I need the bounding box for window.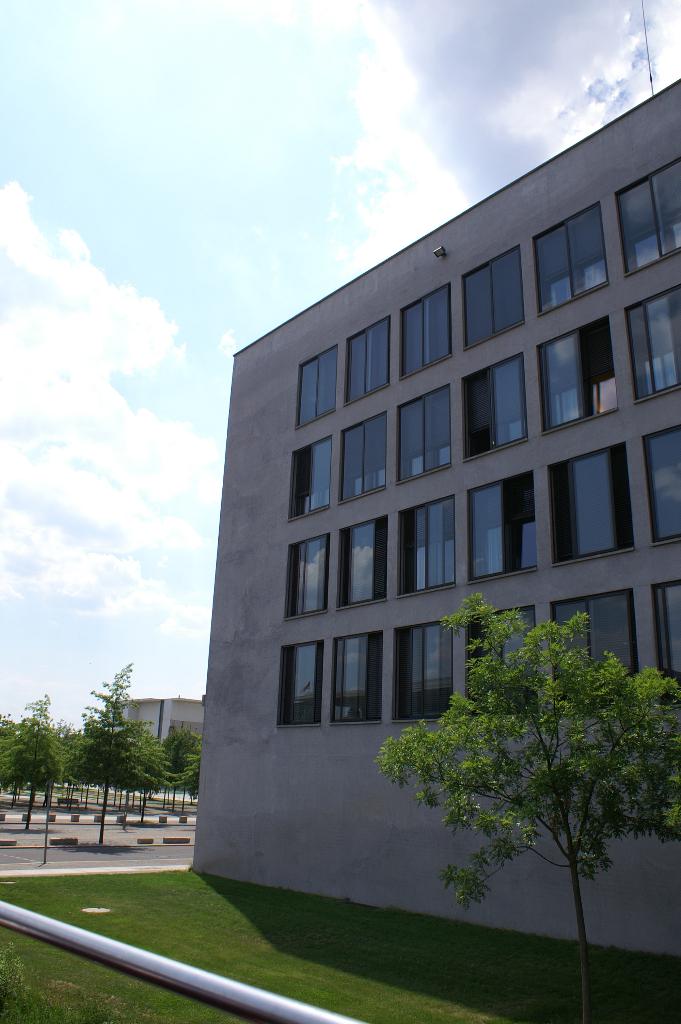
Here it is: l=652, t=585, r=680, b=686.
